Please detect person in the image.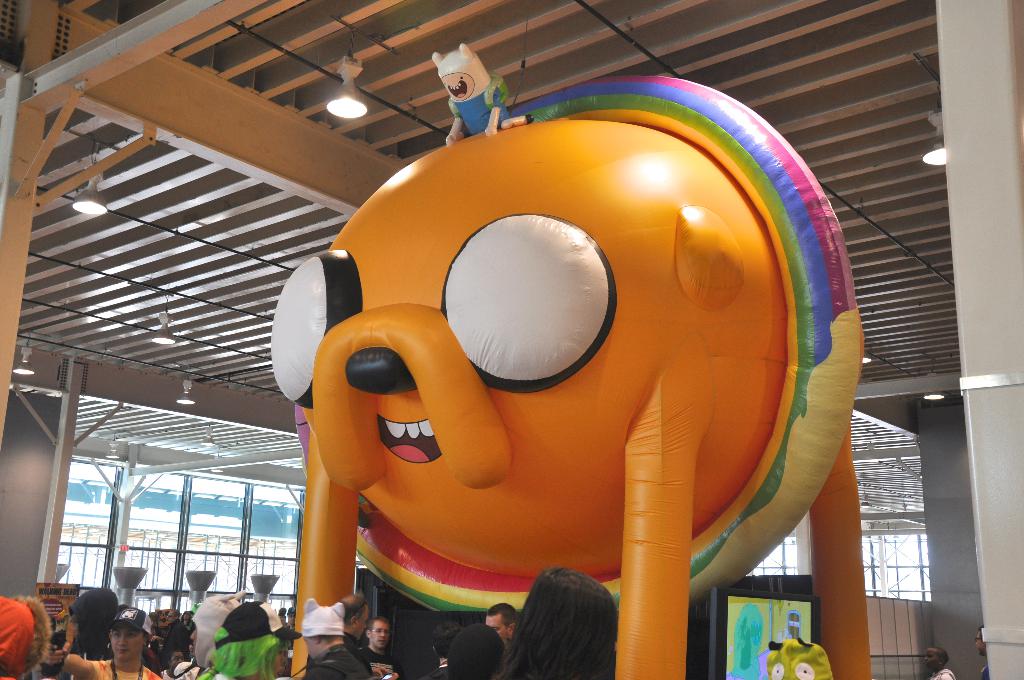
region(362, 618, 394, 658).
